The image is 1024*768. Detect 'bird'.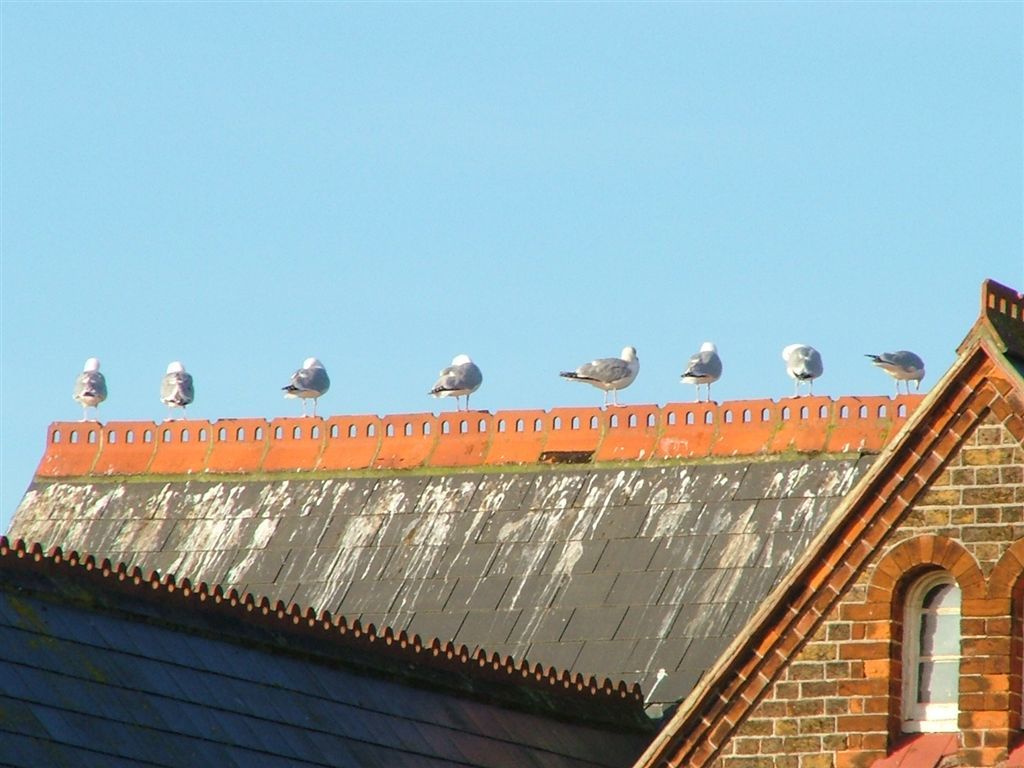
Detection: rect(69, 347, 113, 419).
